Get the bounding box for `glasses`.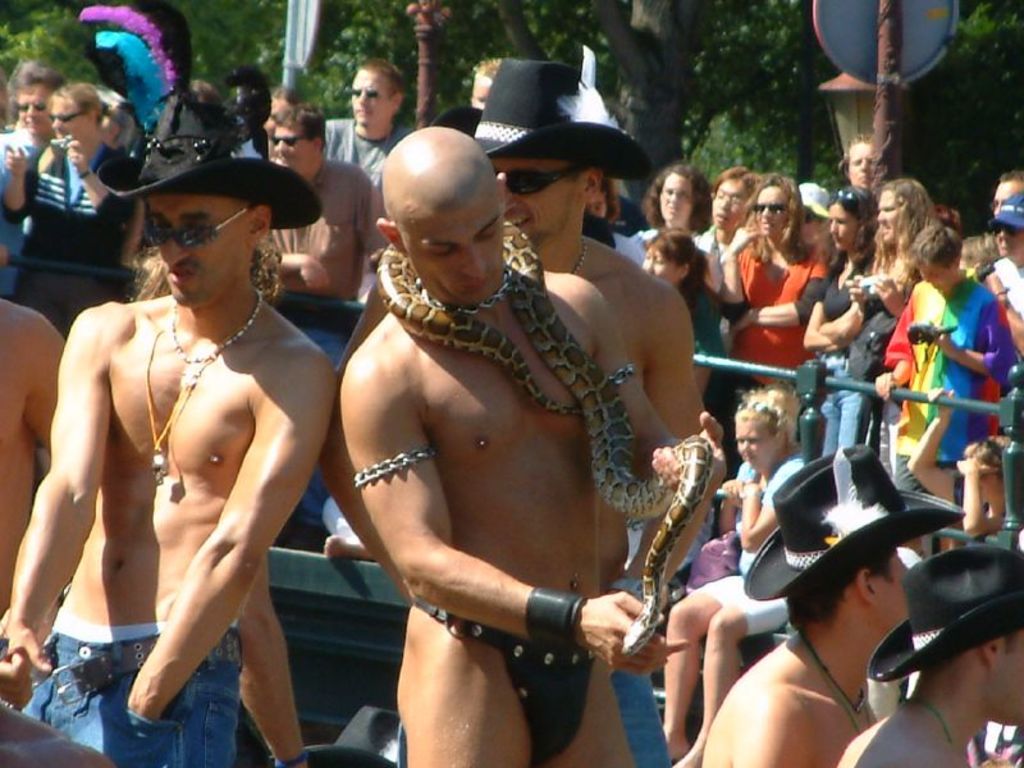
locate(349, 88, 381, 100).
